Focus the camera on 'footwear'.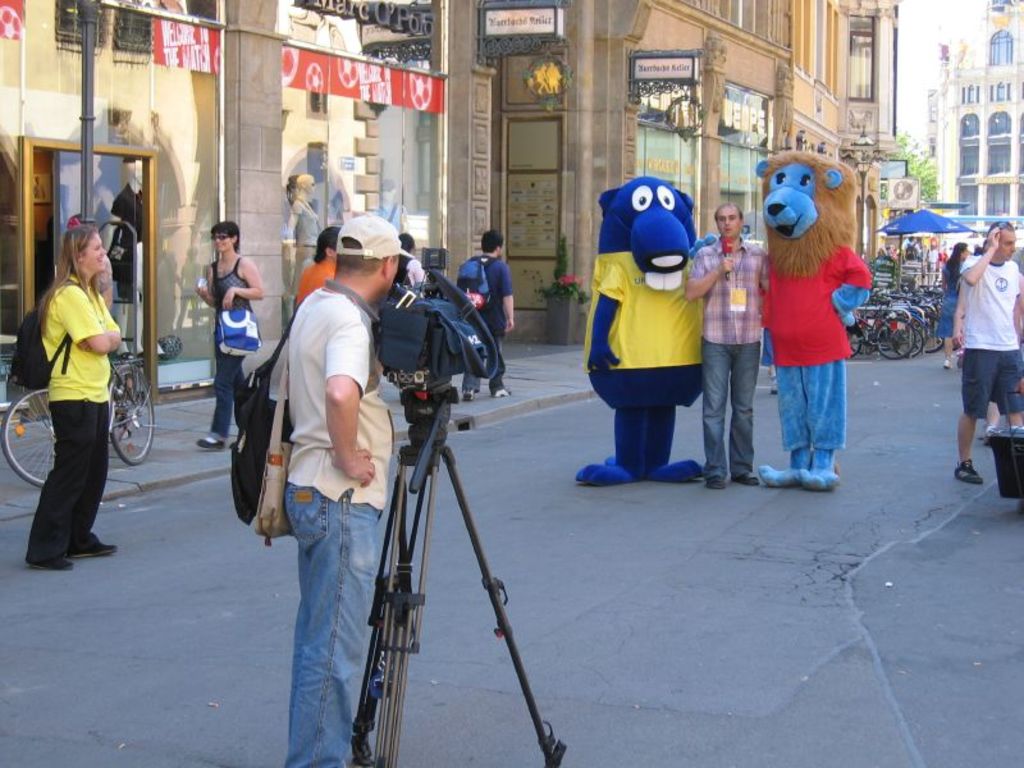
Focus region: <bbox>739, 472, 759, 488</bbox>.
